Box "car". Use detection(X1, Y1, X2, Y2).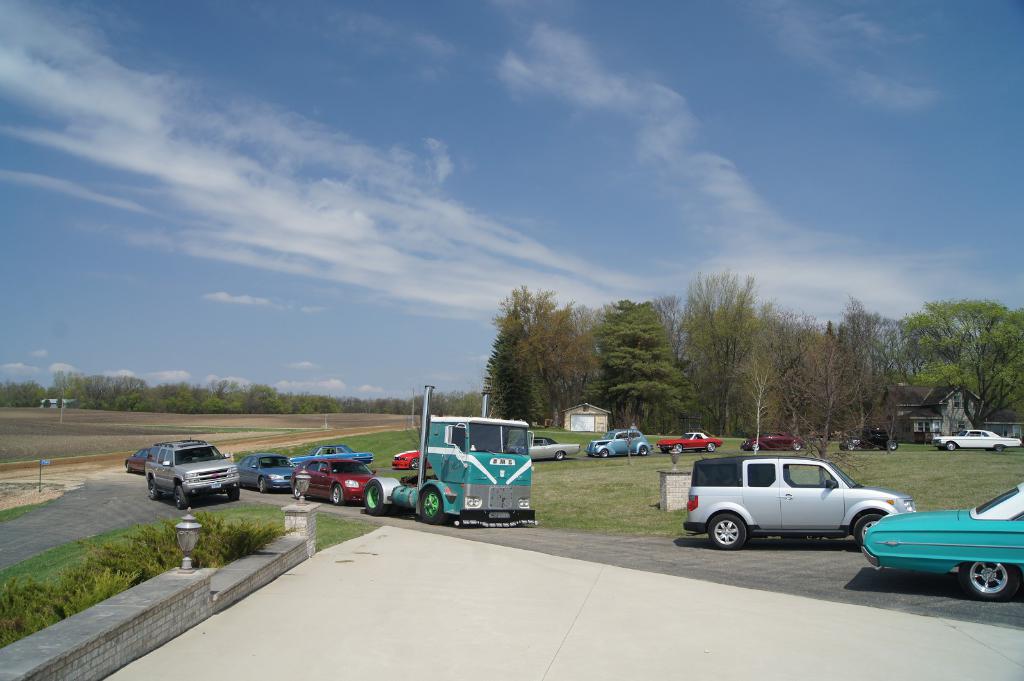
detection(837, 426, 898, 452).
